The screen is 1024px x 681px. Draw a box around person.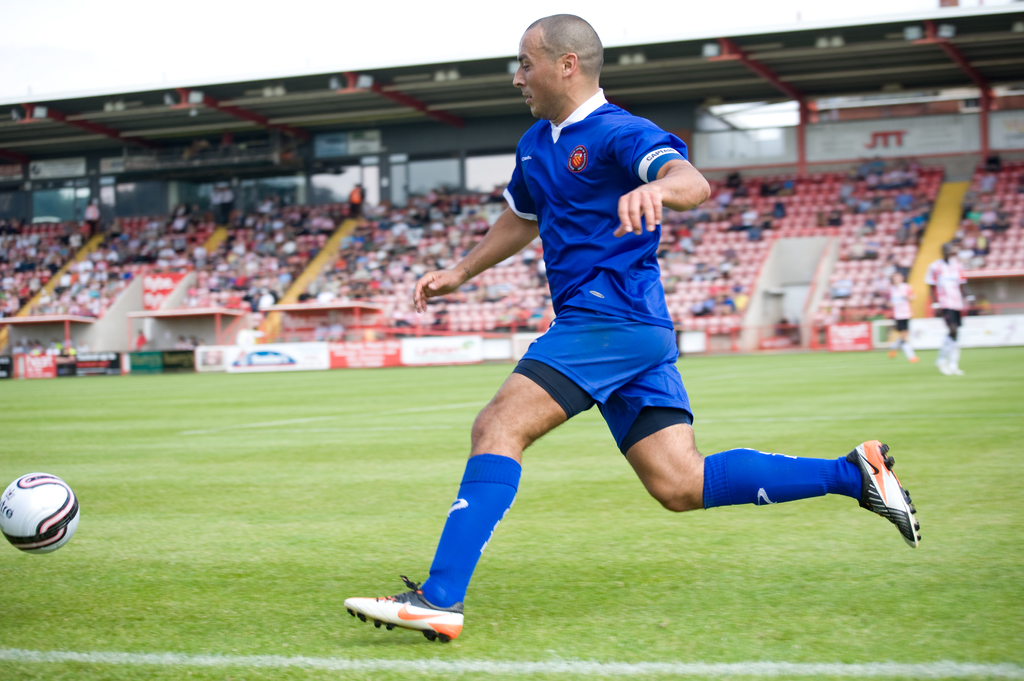
918, 236, 982, 376.
